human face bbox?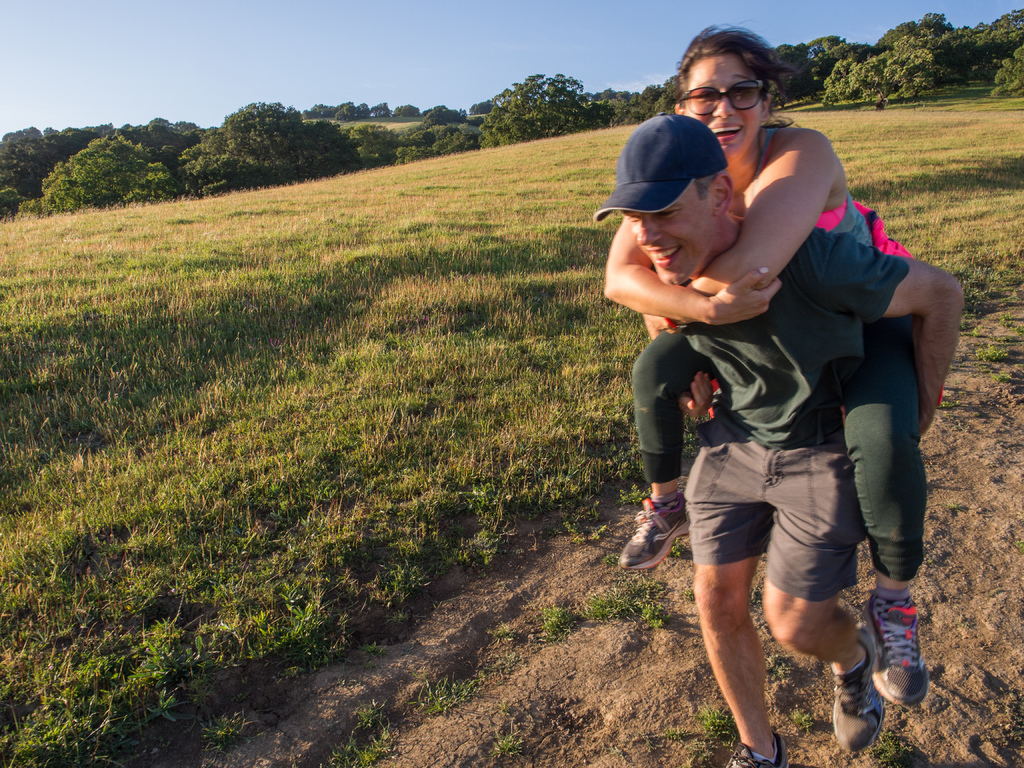
688, 53, 761, 163
